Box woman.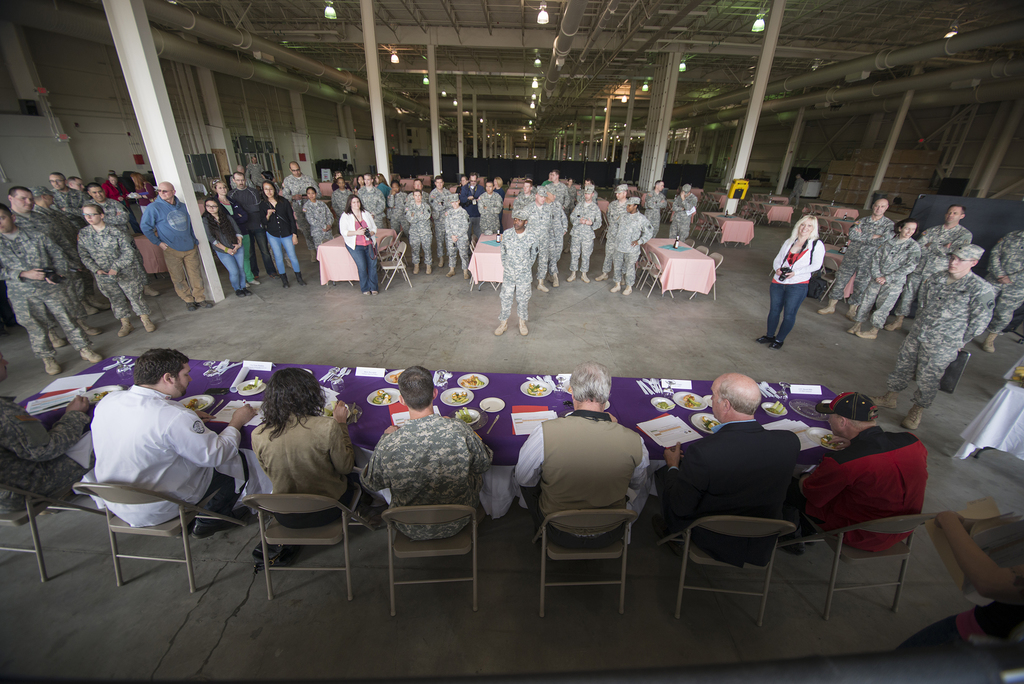
box(754, 212, 825, 351).
